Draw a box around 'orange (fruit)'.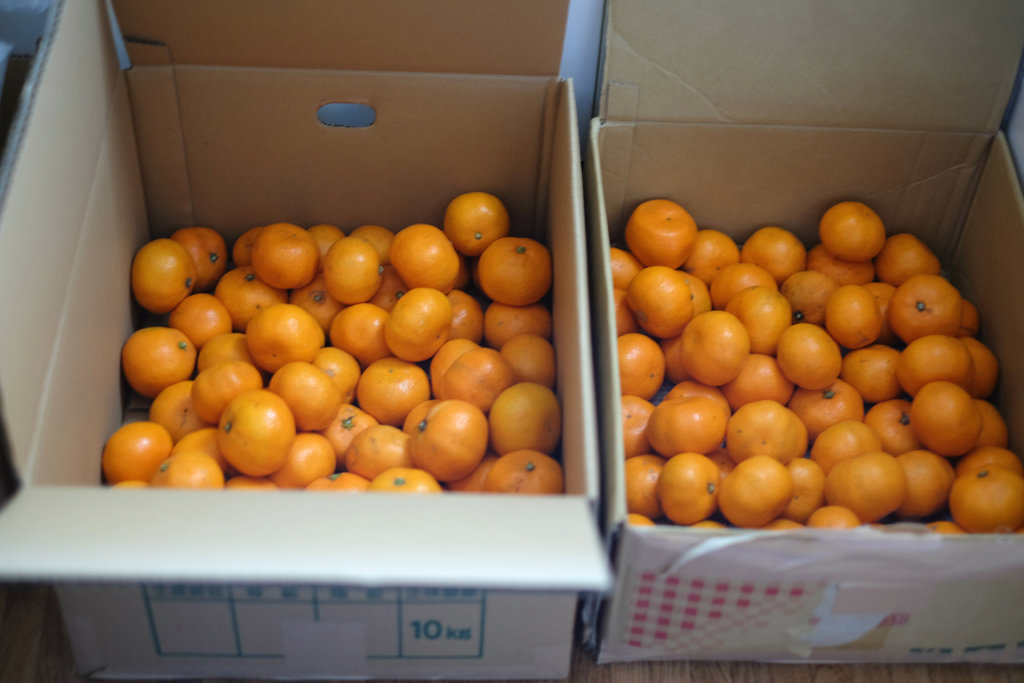
l=488, t=443, r=559, b=498.
